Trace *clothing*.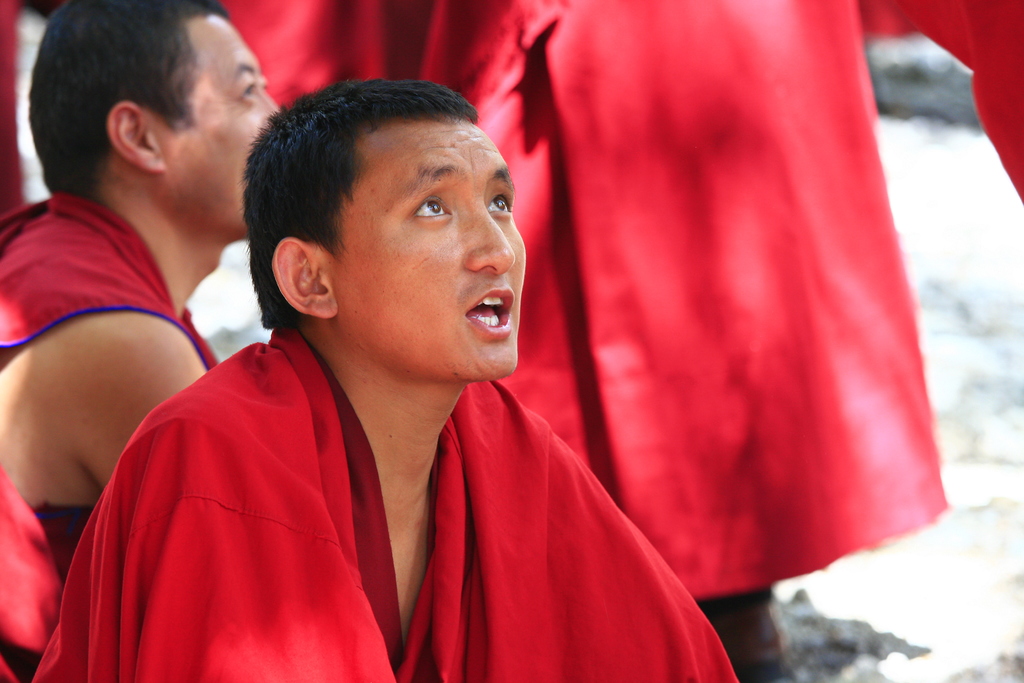
Traced to [left=230, top=0, right=1023, bottom=601].
